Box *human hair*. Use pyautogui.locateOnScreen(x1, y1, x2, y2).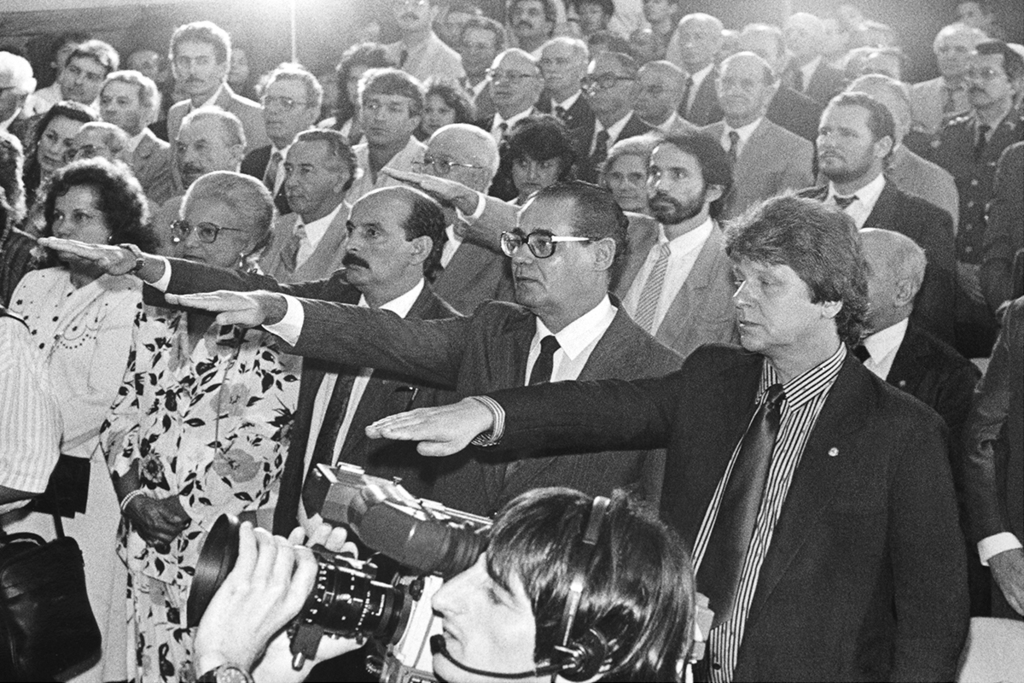
pyautogui.locateOnScreen(183, 111, 249, 155).
